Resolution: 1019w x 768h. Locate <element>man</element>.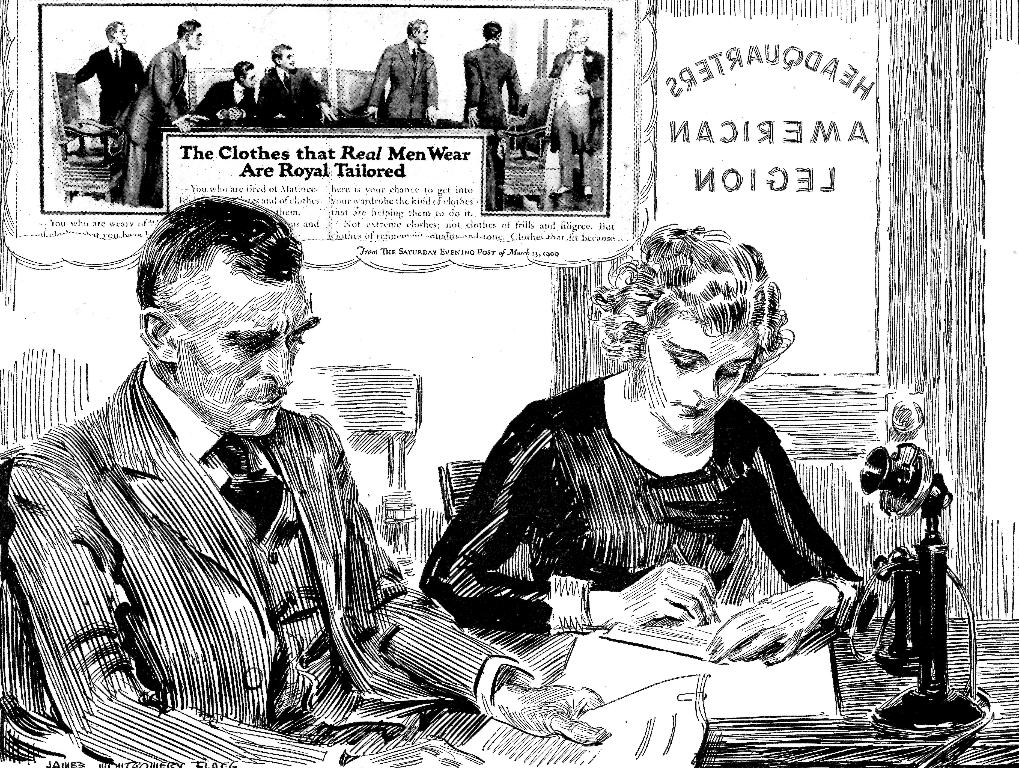
region(185, 64, 255, 129).
